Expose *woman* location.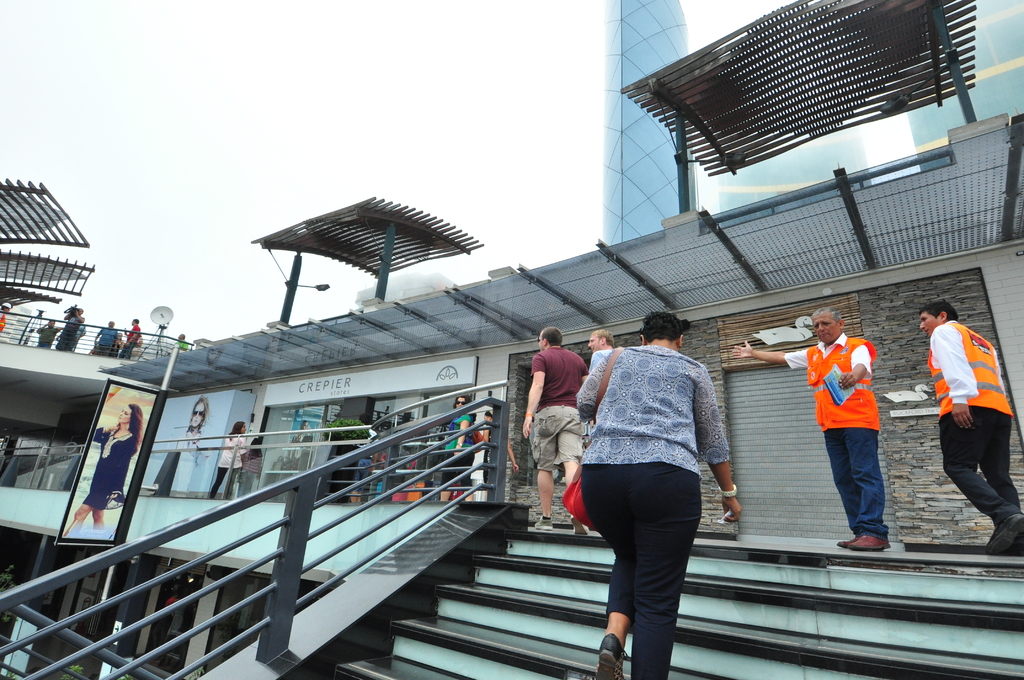
Exposed at detection(557, 316, 749, 661).
